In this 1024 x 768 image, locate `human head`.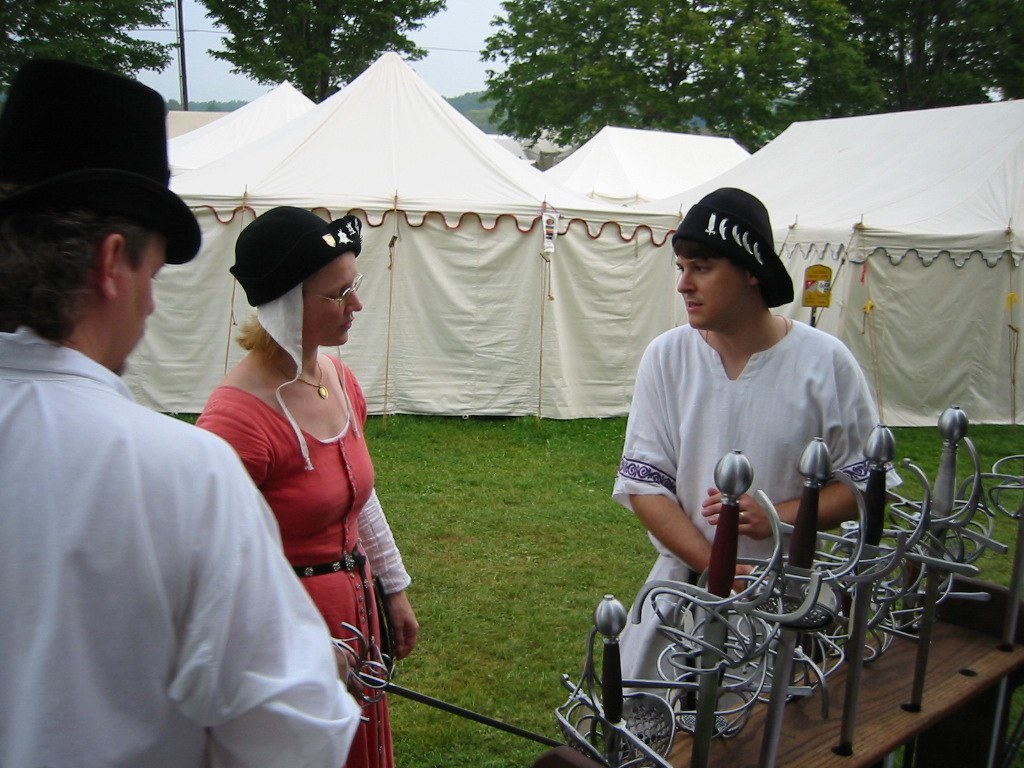
Bounding box: <region>227, 200, 363, 347</region>.
